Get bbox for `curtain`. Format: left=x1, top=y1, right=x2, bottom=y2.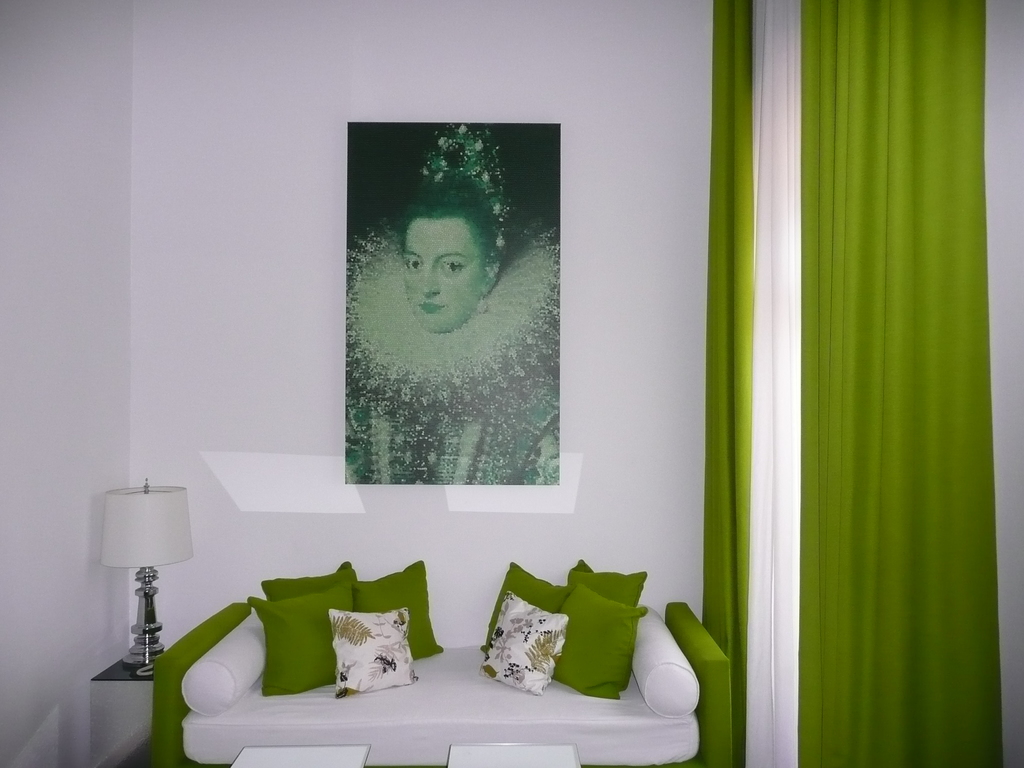
left=680, top=7, right=1011, bottom=767.
